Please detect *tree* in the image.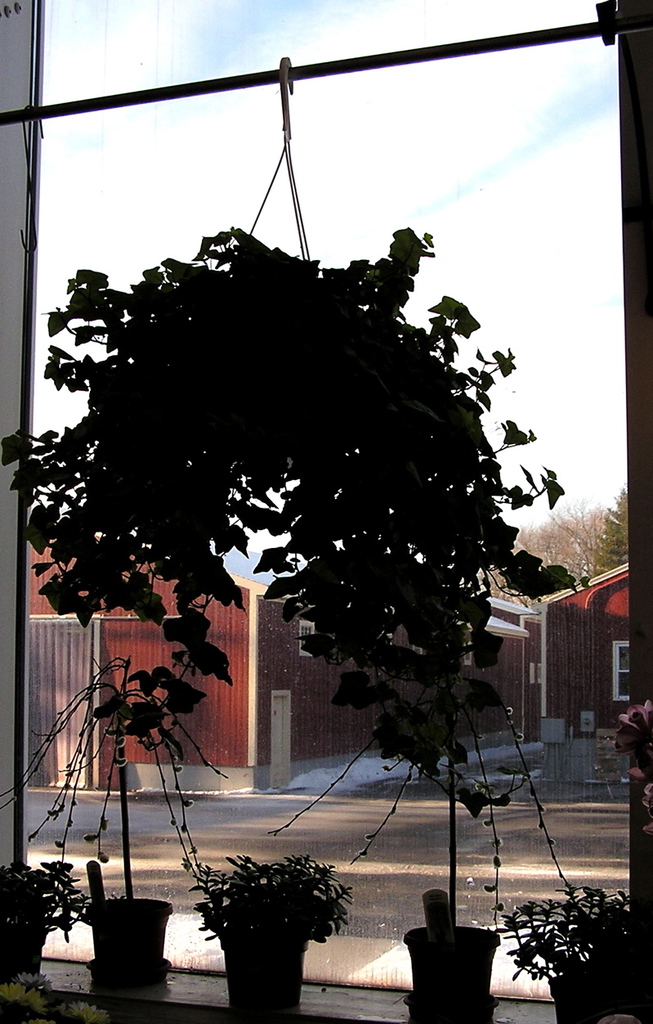
(left=18, top=216, right=535, bottom=819).
